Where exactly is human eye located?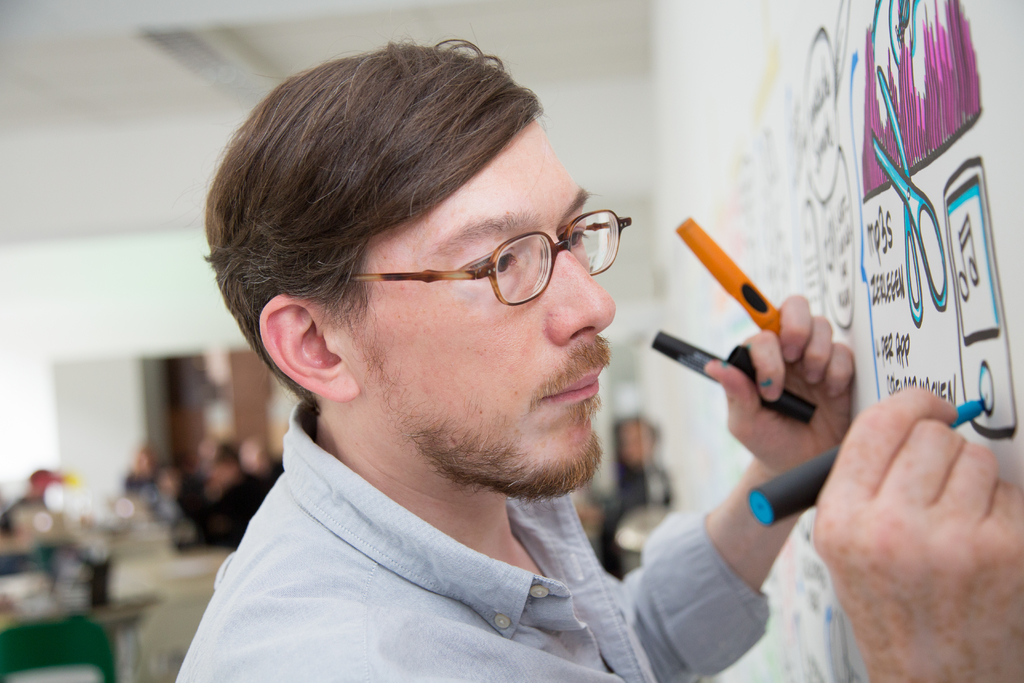
Its bounding box is (480,252,518,277).
